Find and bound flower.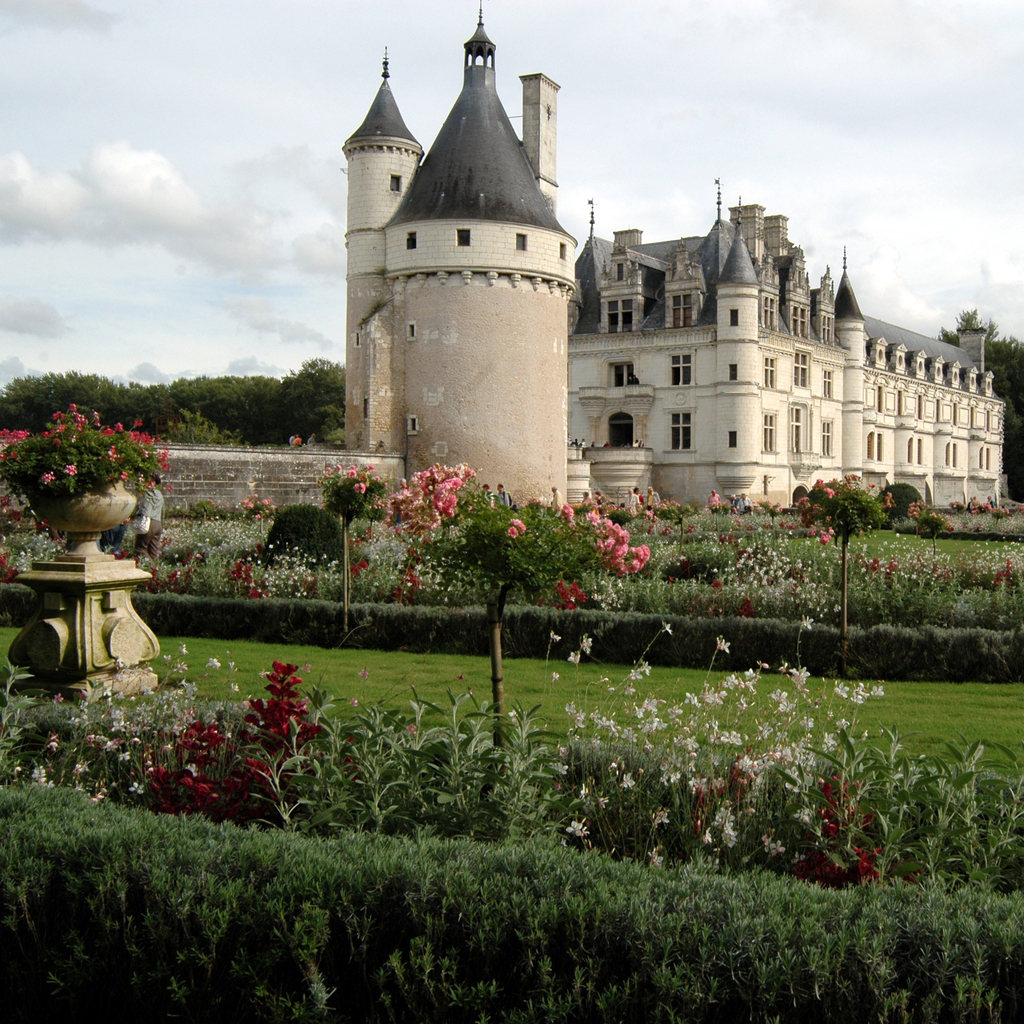
Bound: [x1=717, y1=632, x2=729, y2=655].
